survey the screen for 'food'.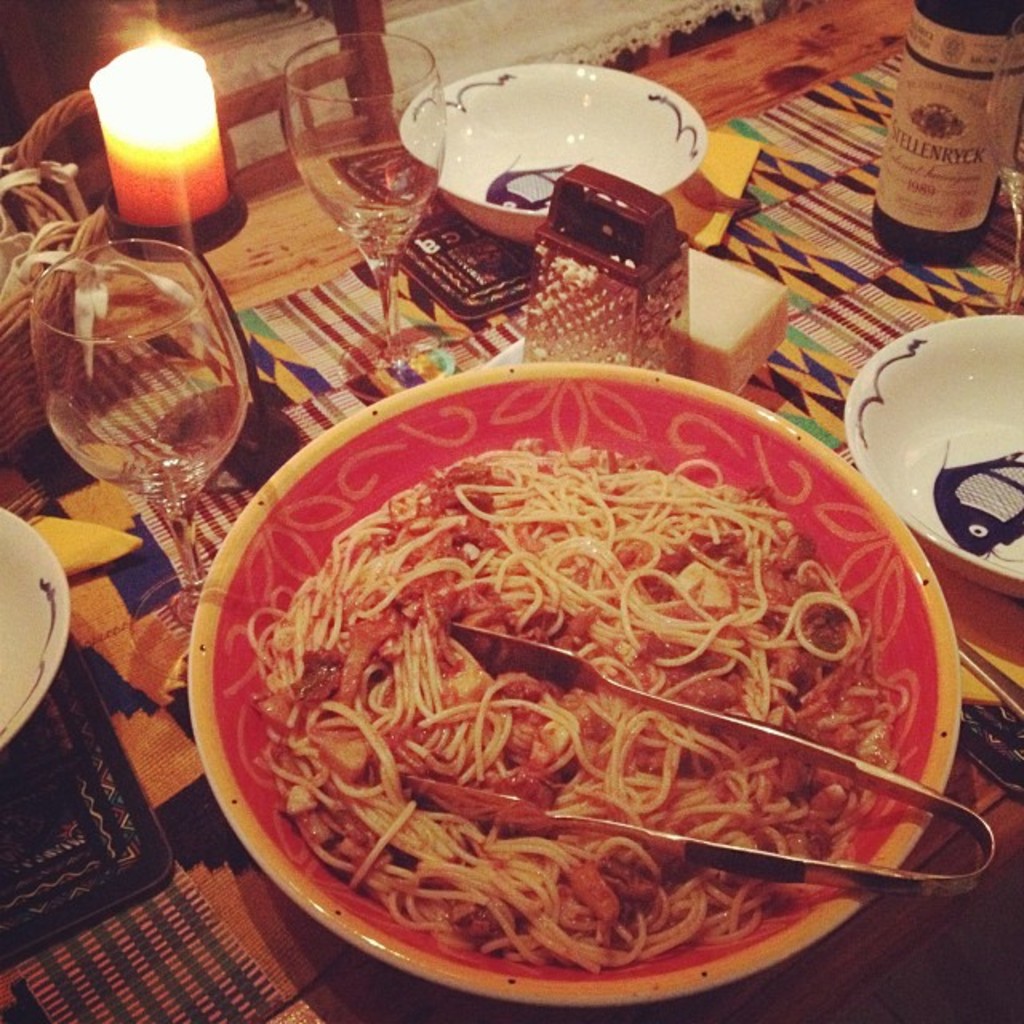
Survey found: bbox=(221, 430, 938, 981).
